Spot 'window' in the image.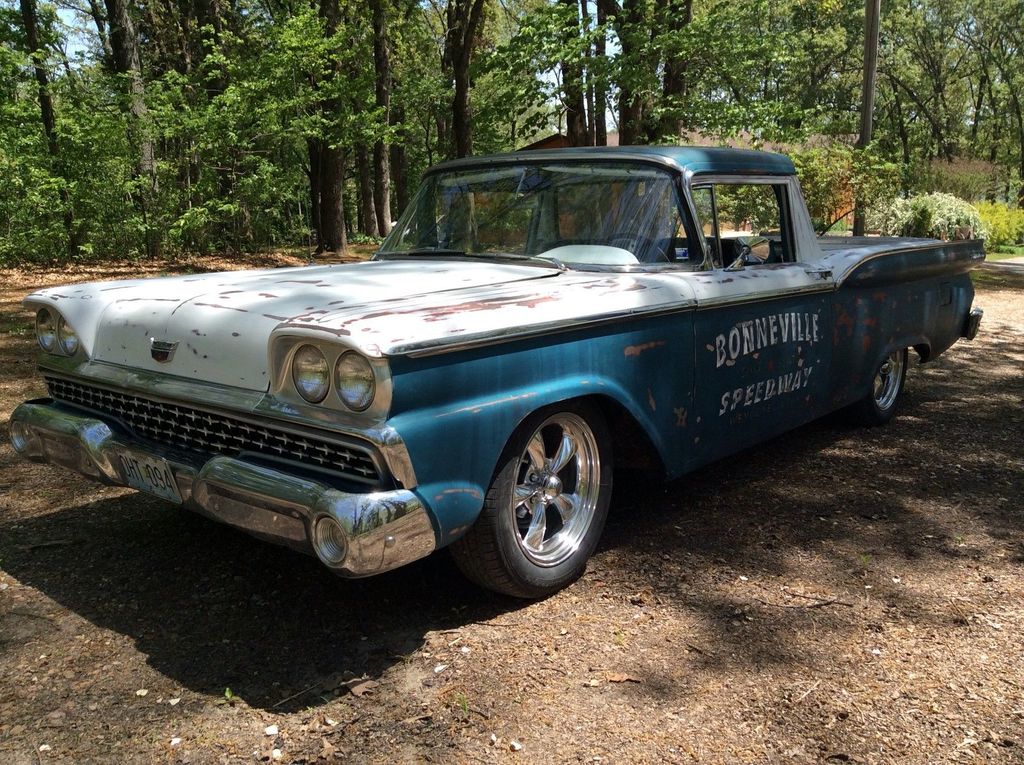
'window' found at <box>415,190,551,255</box>.
